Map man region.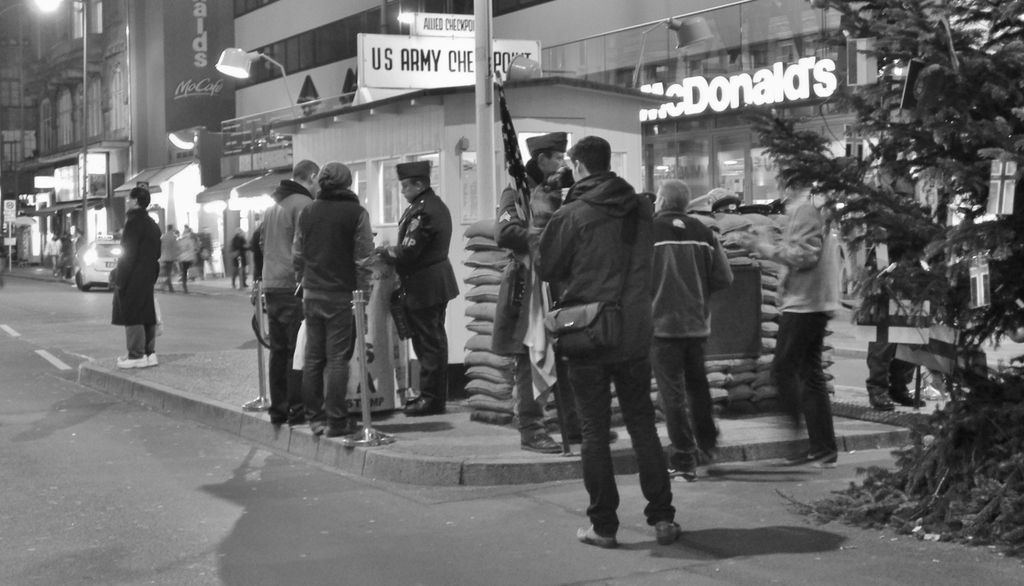
Mapped to select_region(257, 151, 324, 428).
